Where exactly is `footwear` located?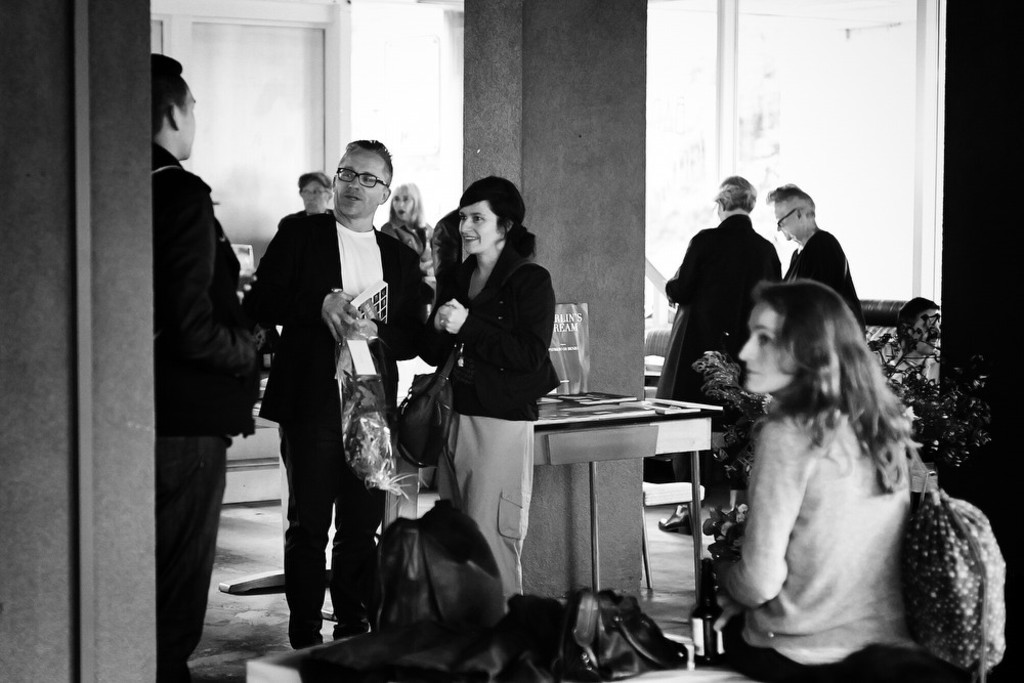
Its bounding box is 656:504:695:535.
